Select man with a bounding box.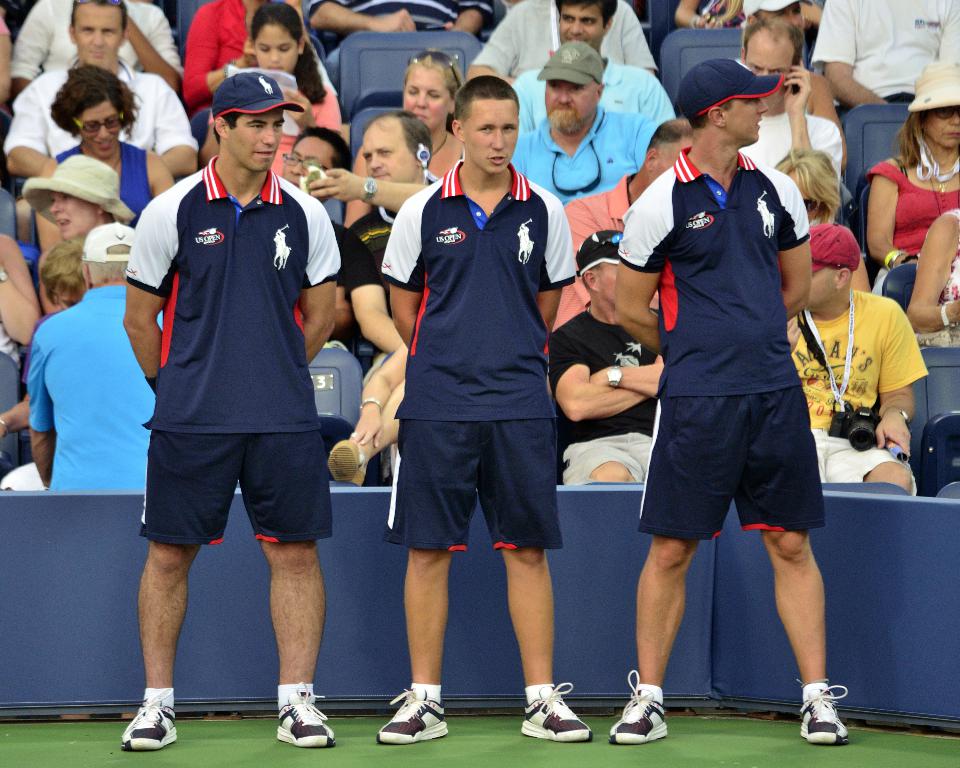
545,219,665,489.
